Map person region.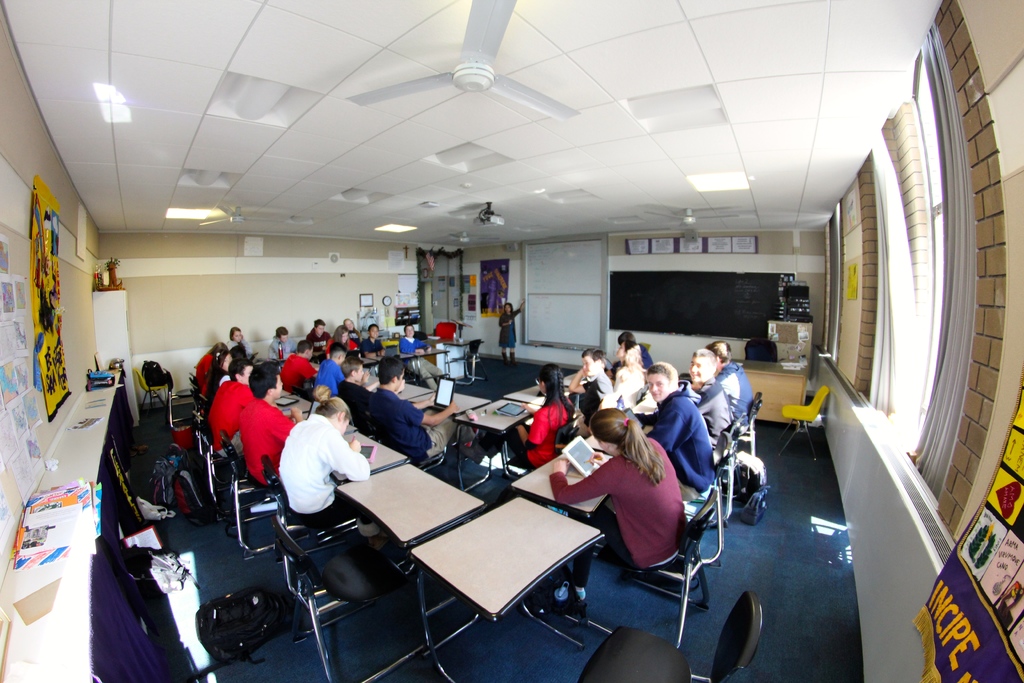
Mapped to BBox(235, 362, 301, 484).
